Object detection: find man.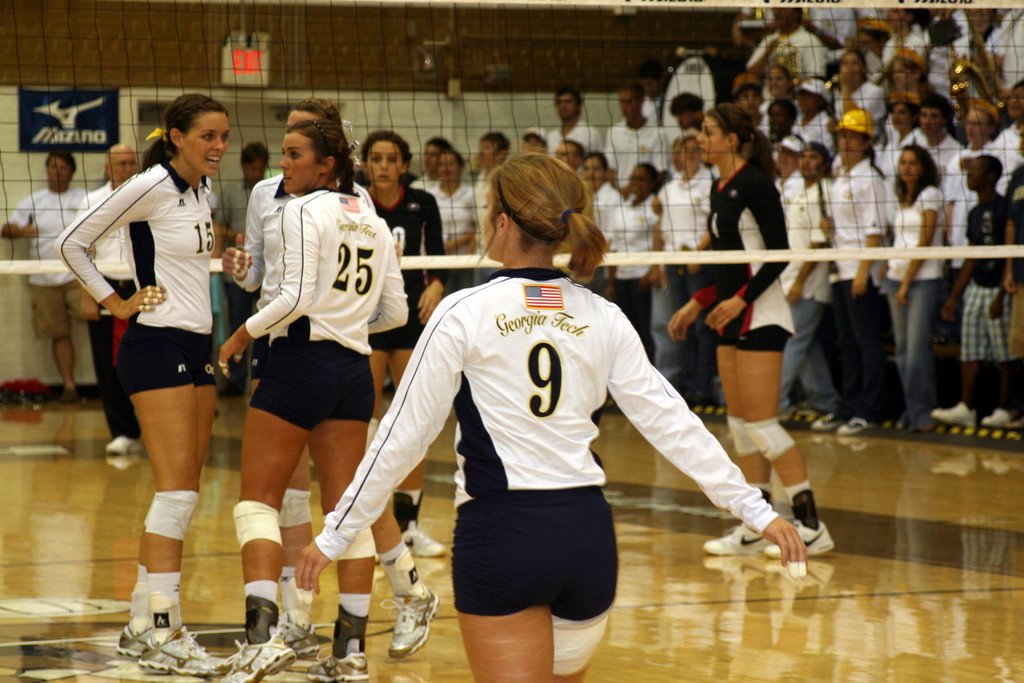
0, 139, 99, 403.
